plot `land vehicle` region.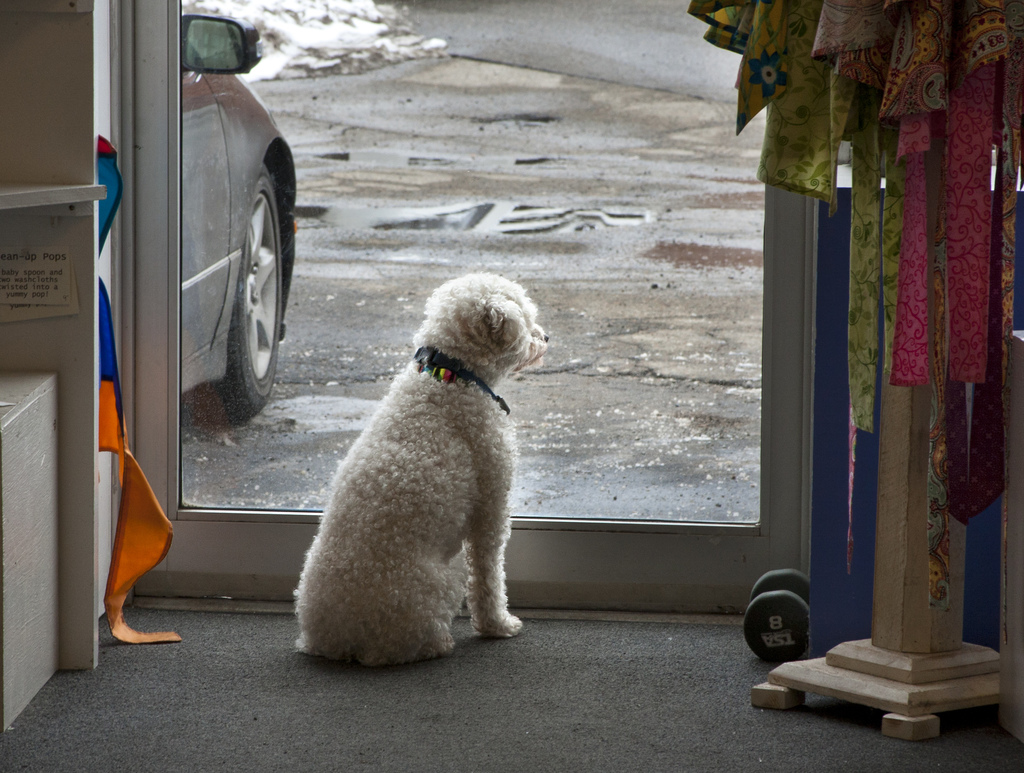
Plotted at left=131, top=3, right=345, bottom=466.
